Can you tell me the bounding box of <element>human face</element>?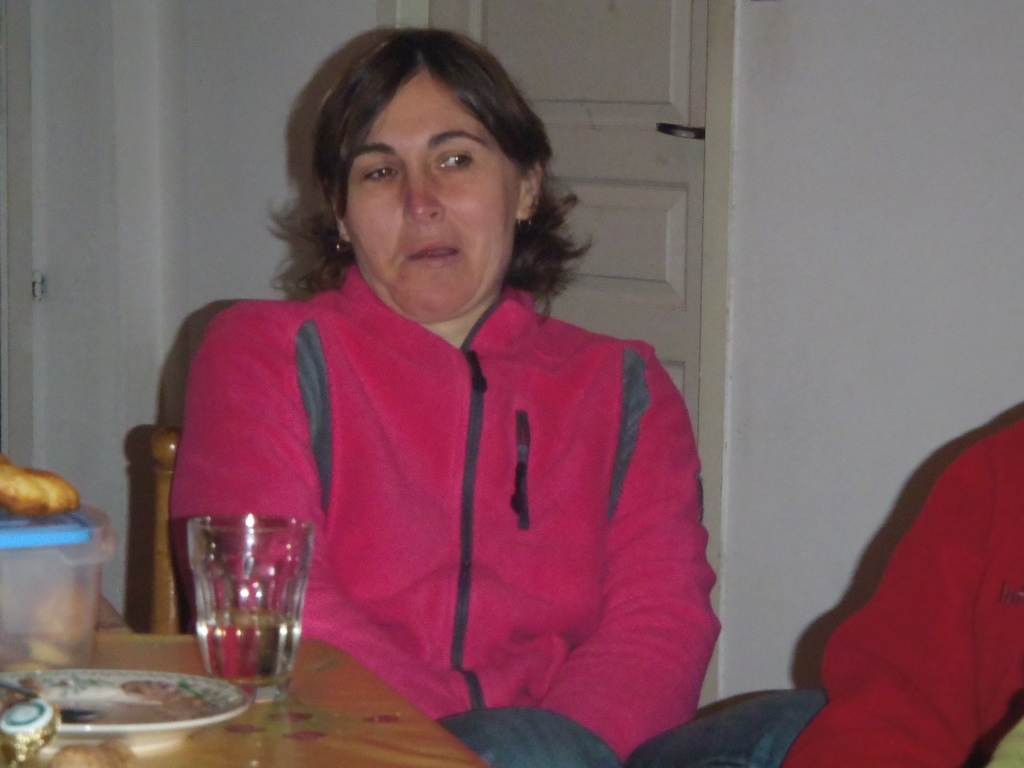
339 72 525 319.
